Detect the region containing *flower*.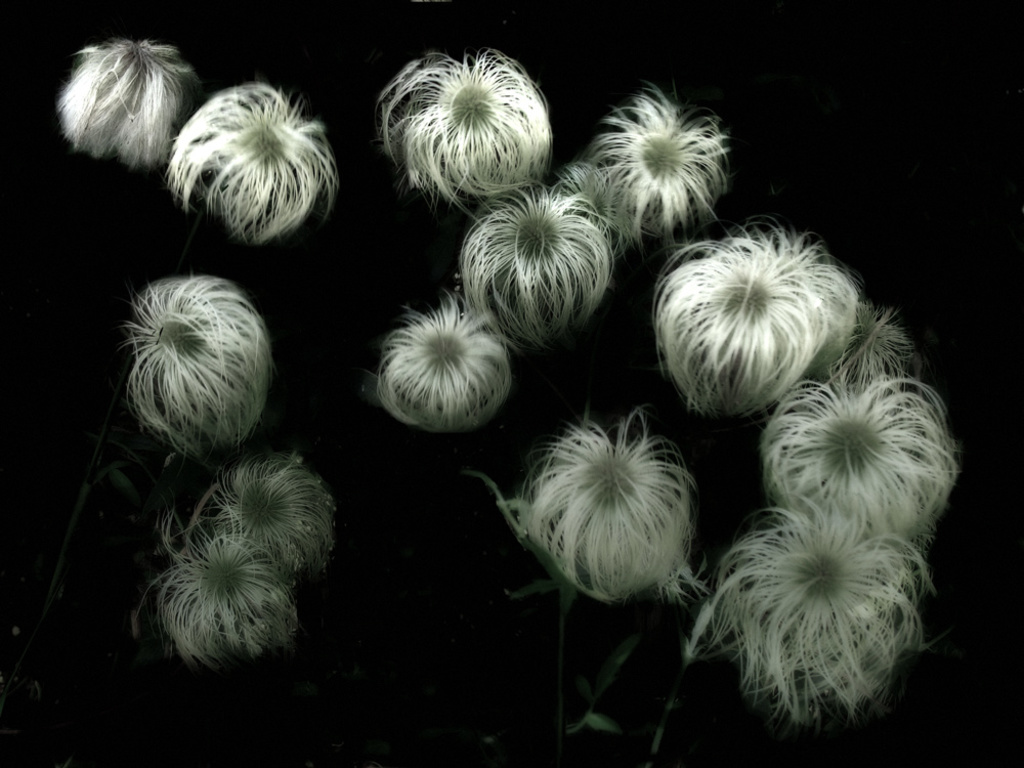
<box>373,48,555,222</box>.
